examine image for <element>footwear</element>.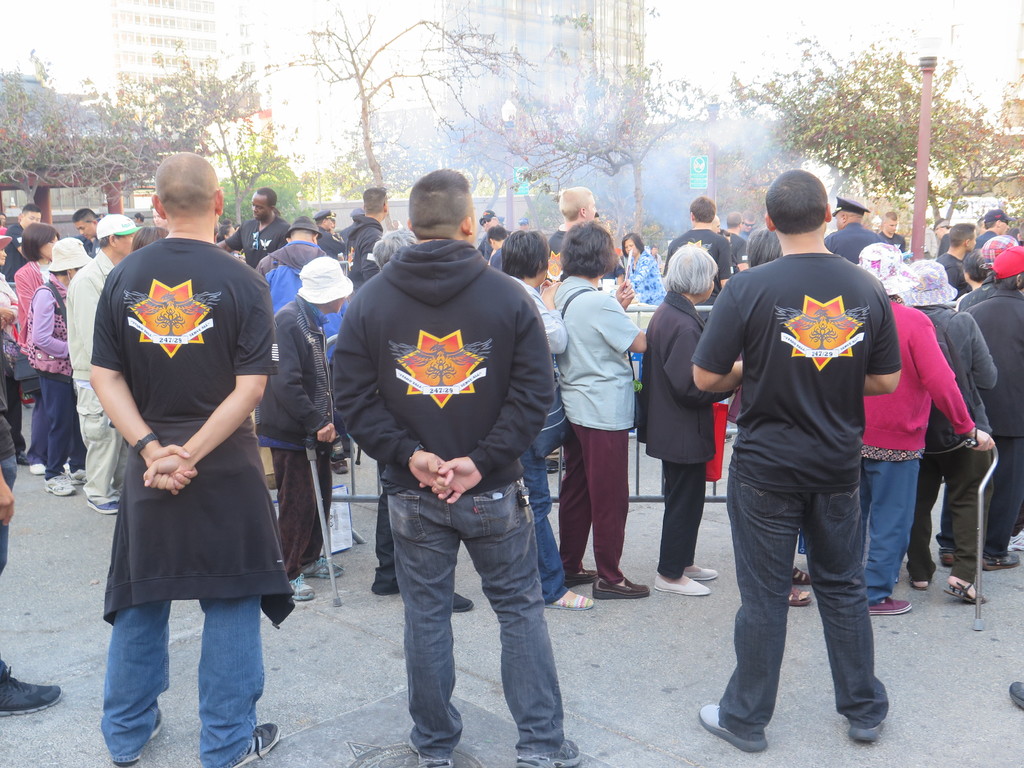
Examination result: box(678, 564, 716, 582).
